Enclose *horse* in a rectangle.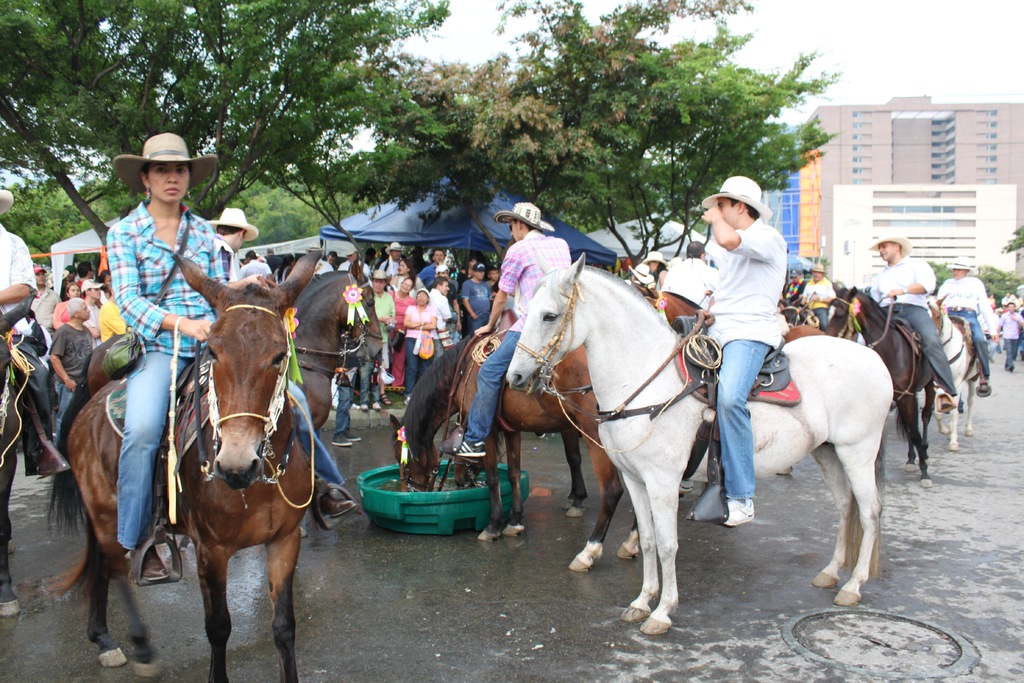
bbox=(0, 290, 33, 617).
